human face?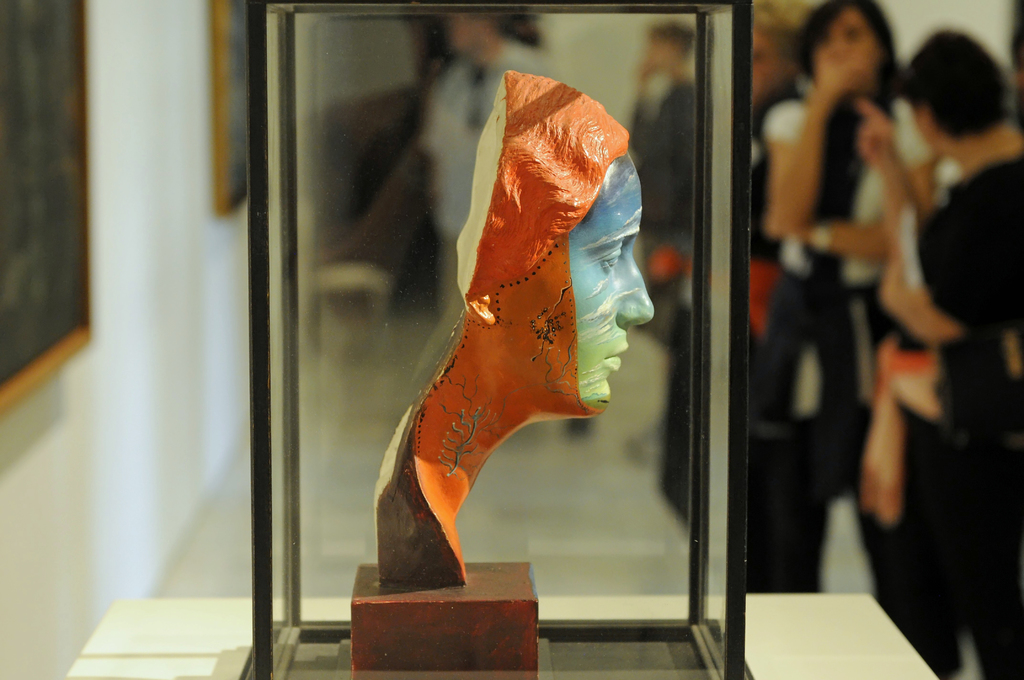
crop(568, 156, 657, 407)
